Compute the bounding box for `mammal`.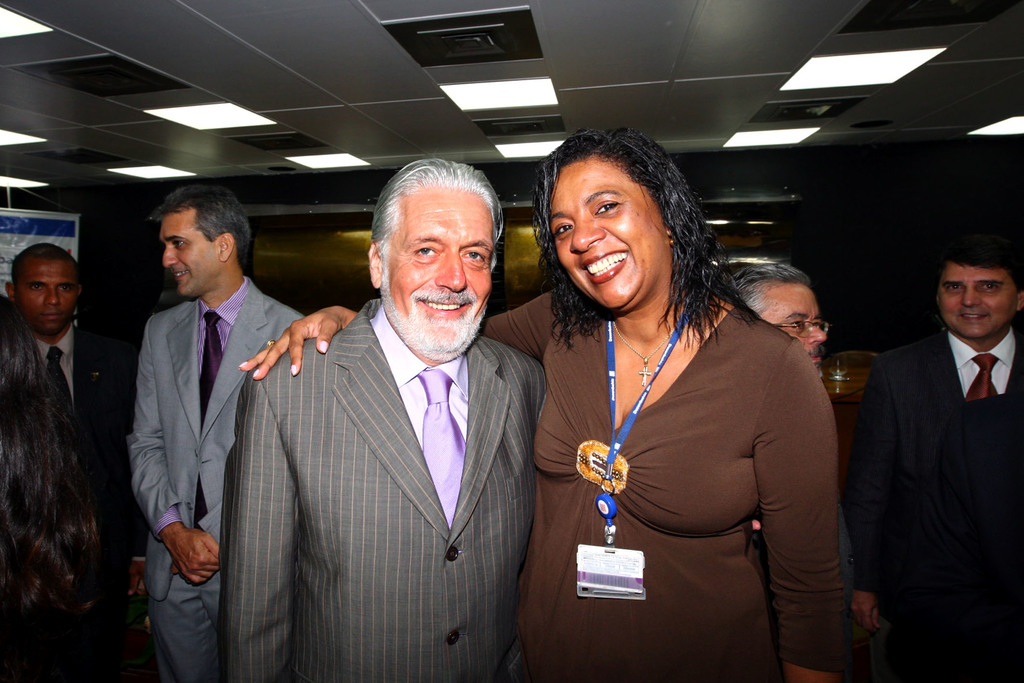
{"left": 125, "top": 183, "right": 309, "bottom": 682}.
